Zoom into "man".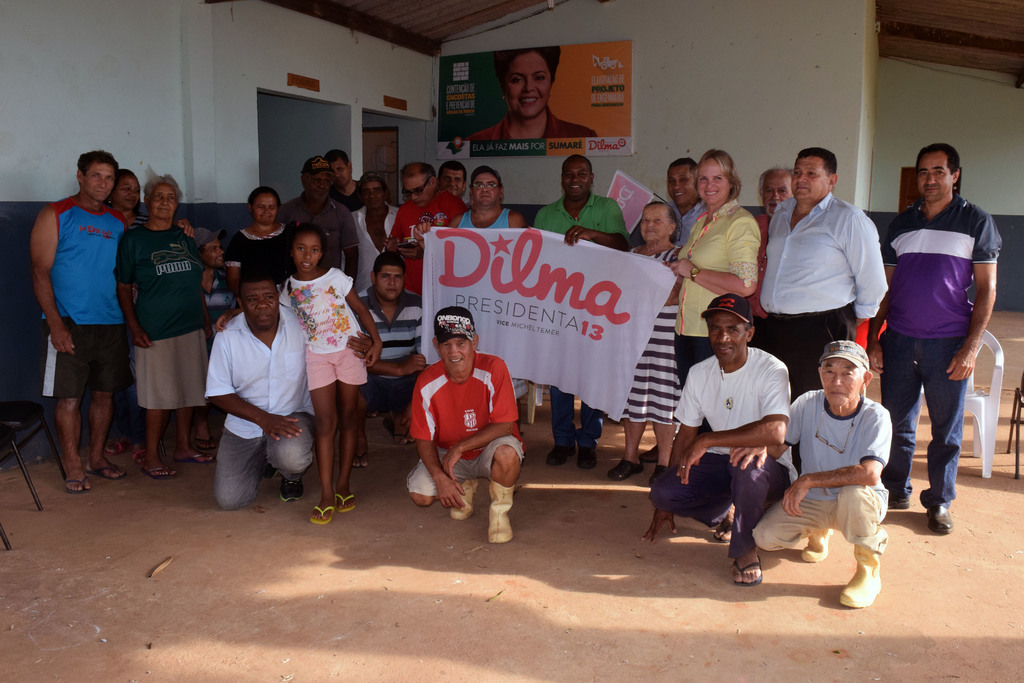
Zoom target: 415 167 522 400.
